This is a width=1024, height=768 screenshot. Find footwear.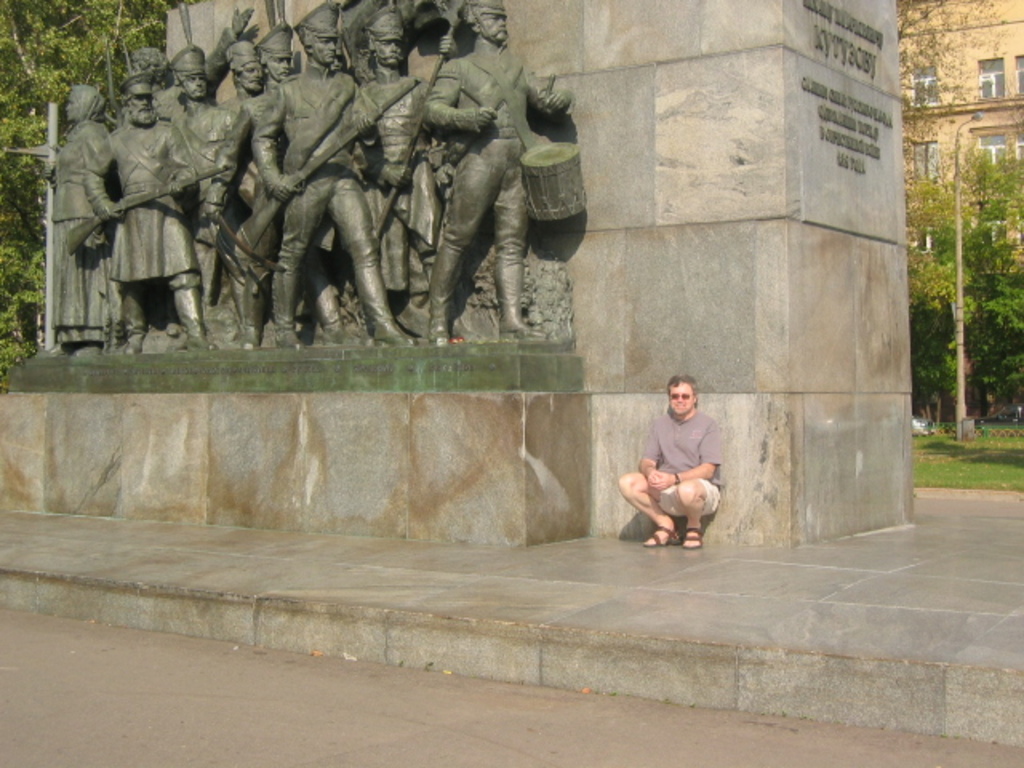
Bounding box: 181 333 219 350.
